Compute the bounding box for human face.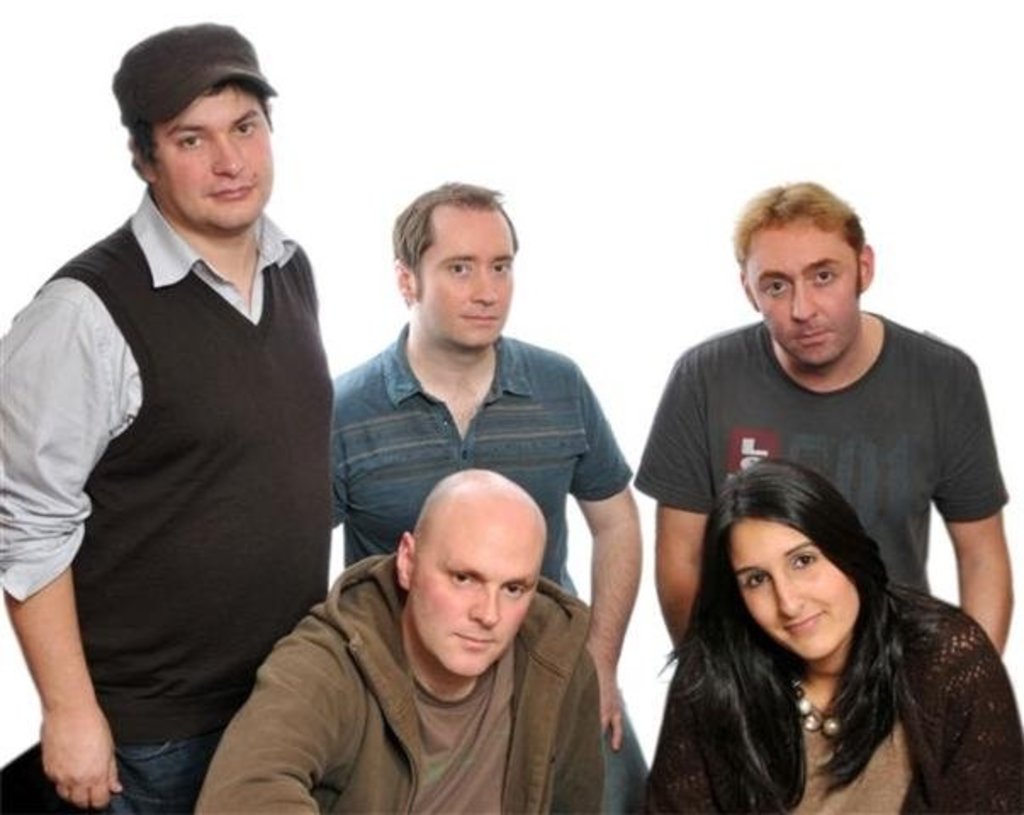
(left=411, top=204, right=509, bottom=351).
